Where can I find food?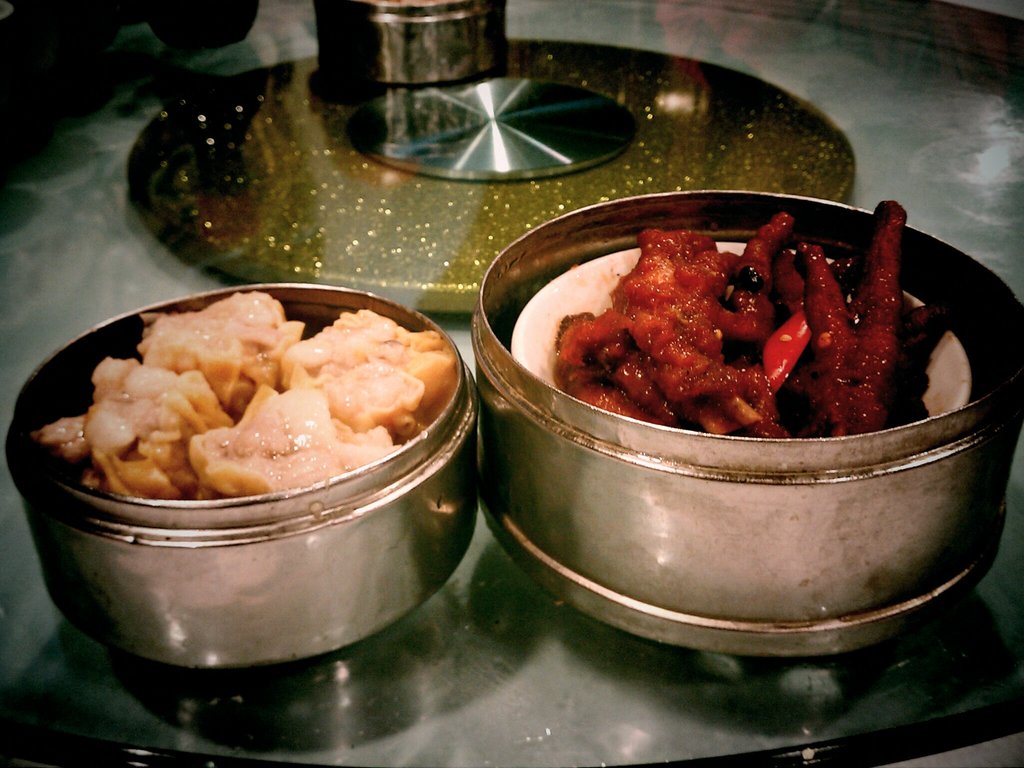
You can find it at [x1=32, y1=294, x2=456, y2=498].
